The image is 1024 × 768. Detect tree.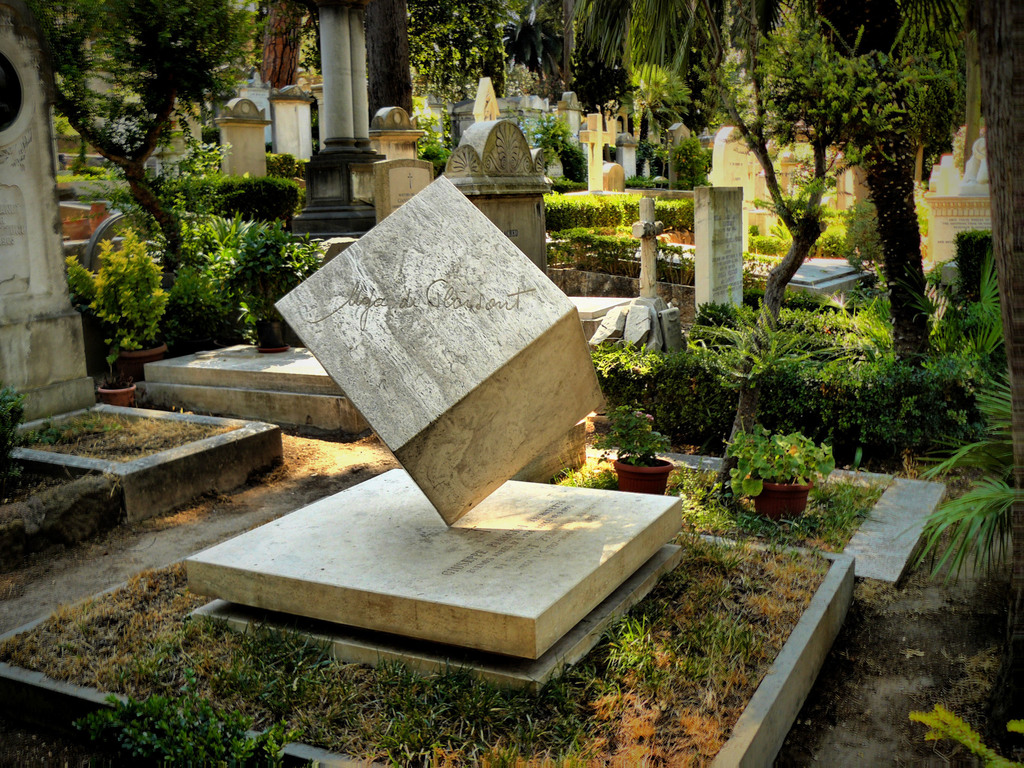
Detection: 0,0,269,274.
